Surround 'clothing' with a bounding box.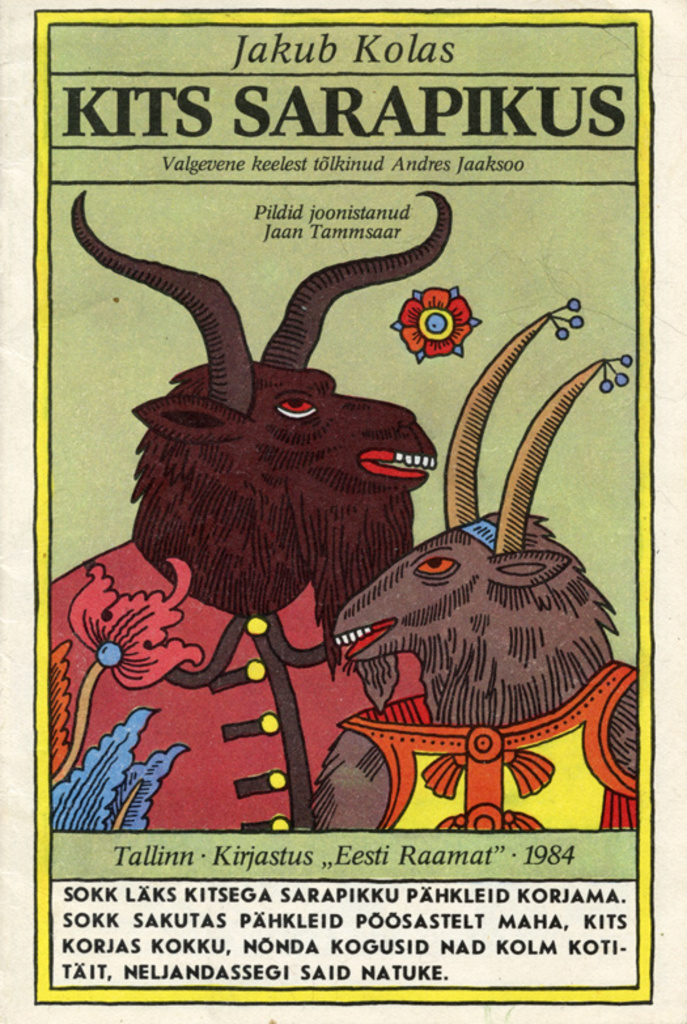
rect(48, 530, 378, 825).
